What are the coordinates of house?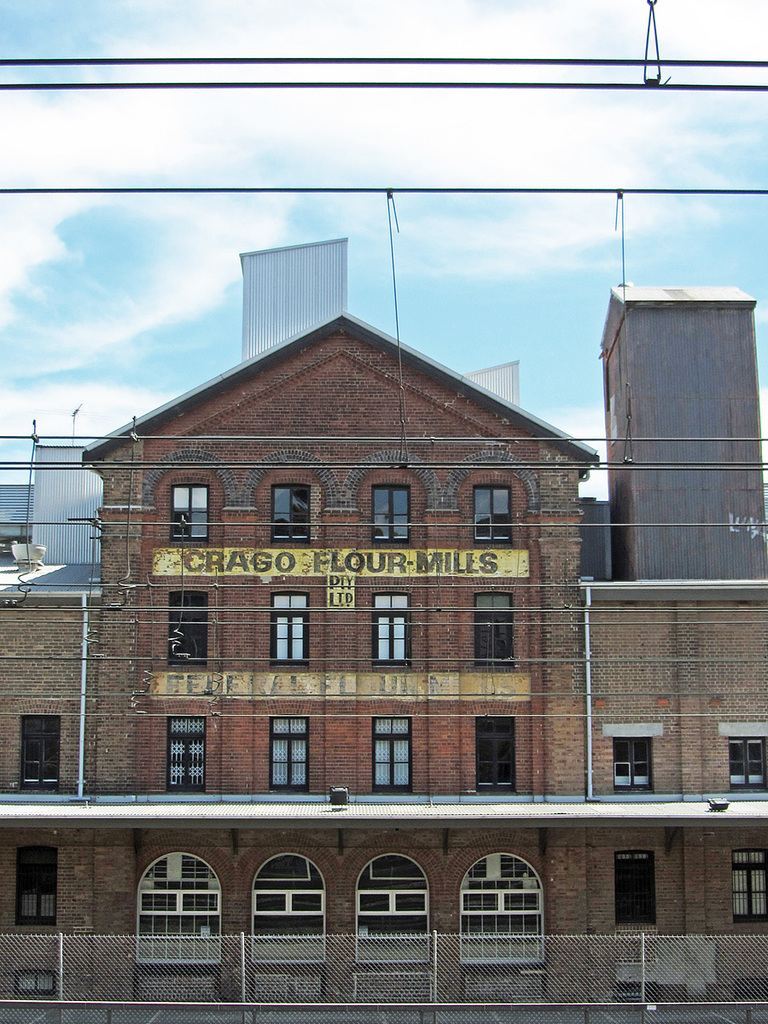
[74,367,625,894].
